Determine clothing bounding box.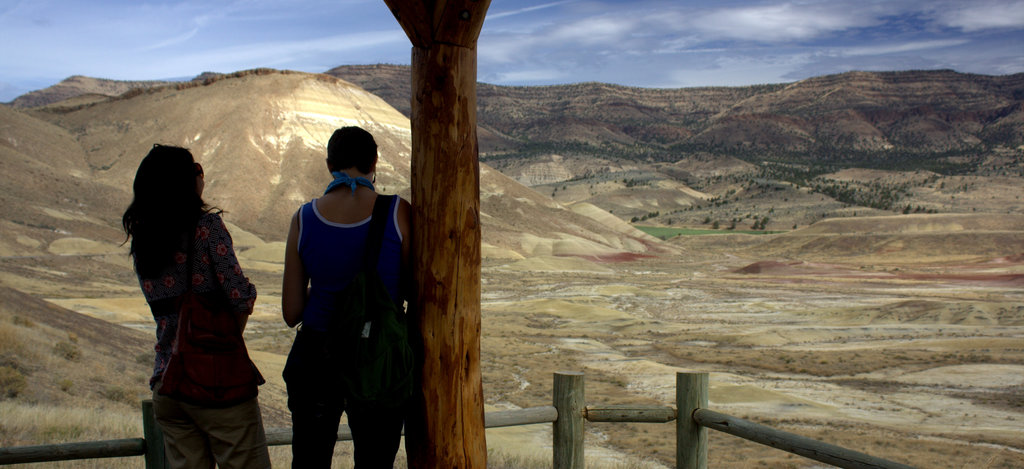
Determined: (150, 202, 282, 468).
